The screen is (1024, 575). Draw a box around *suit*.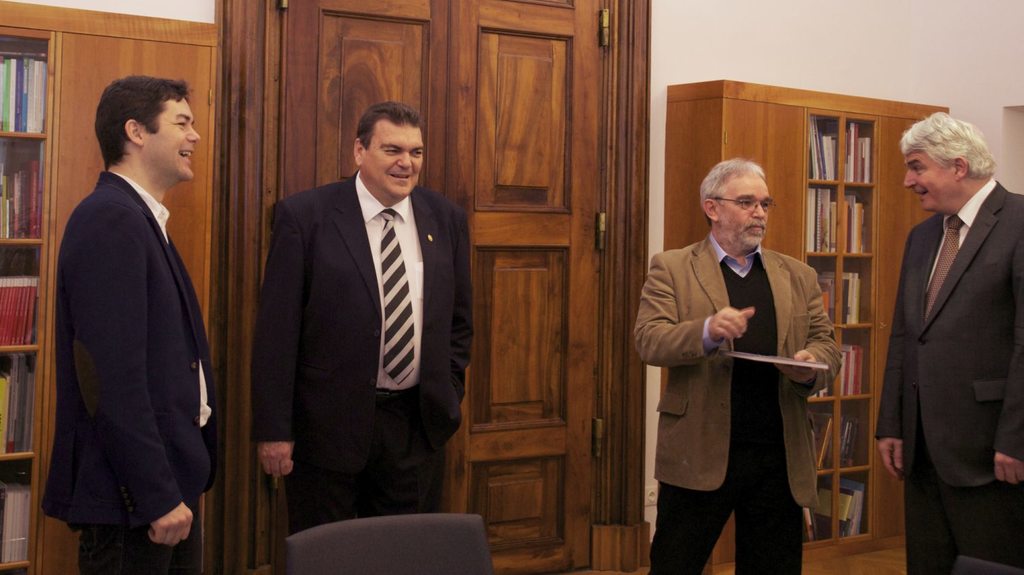
[left=45, top=171, right=223, bottom=574].
